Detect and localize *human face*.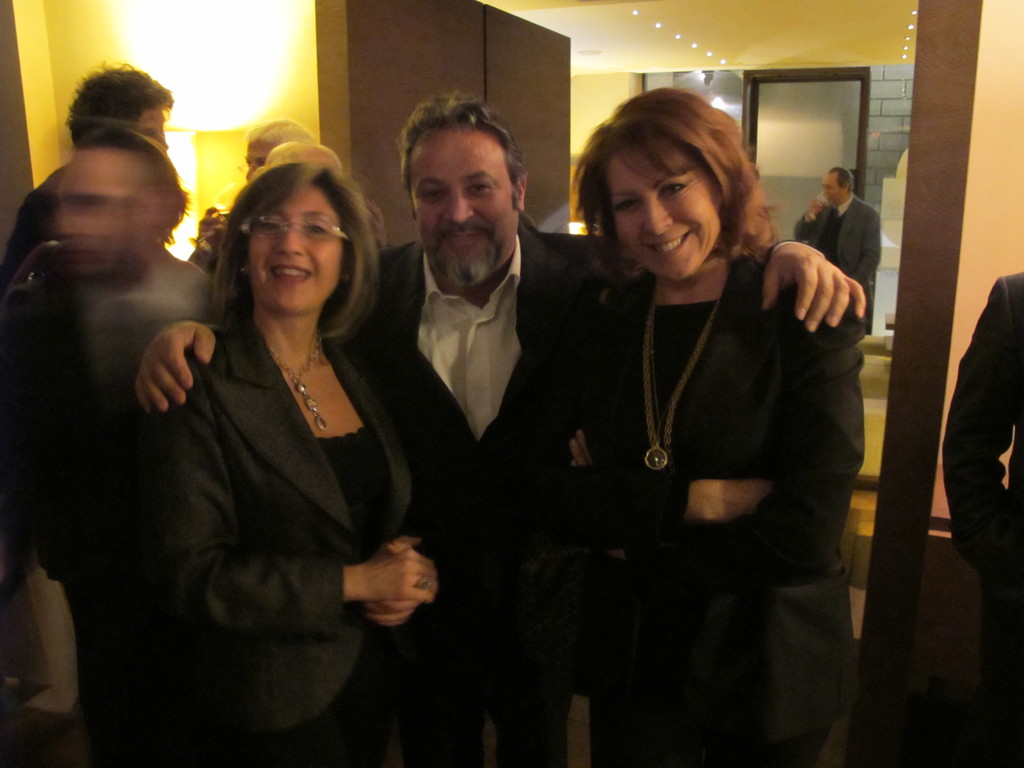
Localized at {"left": 243, "top": 175, "right": 344, "bottom": 311}.
